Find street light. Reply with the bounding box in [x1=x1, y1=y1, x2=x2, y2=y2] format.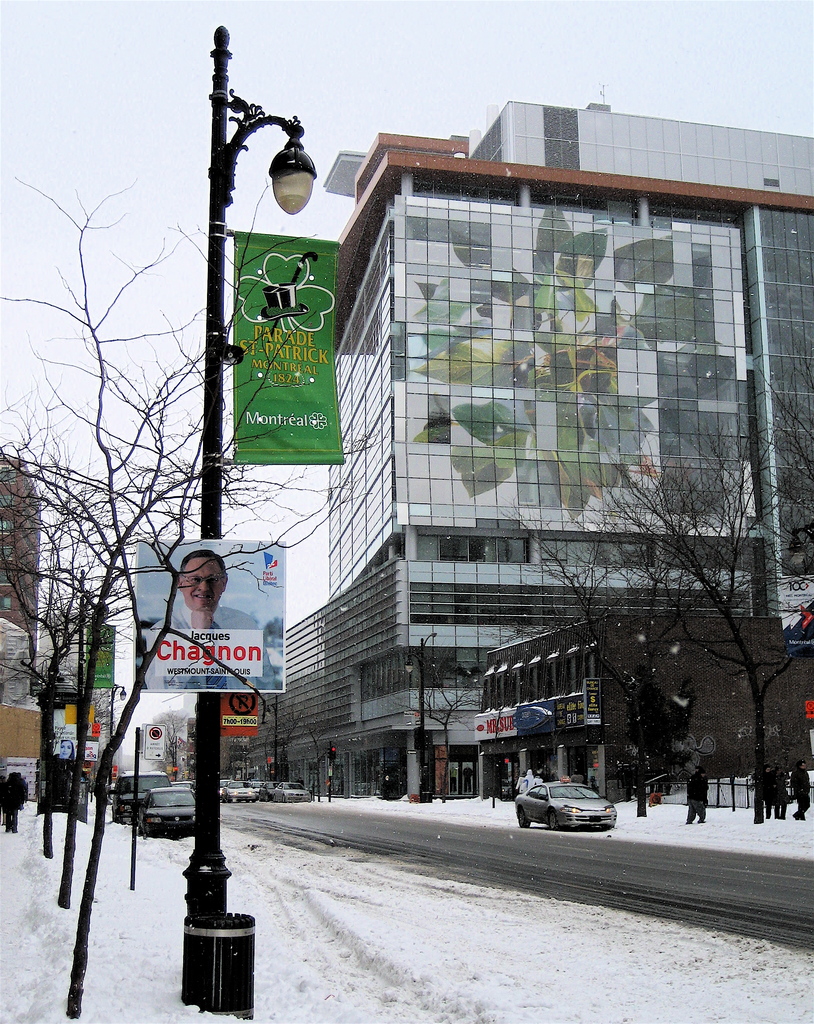
[x1=101, y1=682, x2=134, y2=785].
